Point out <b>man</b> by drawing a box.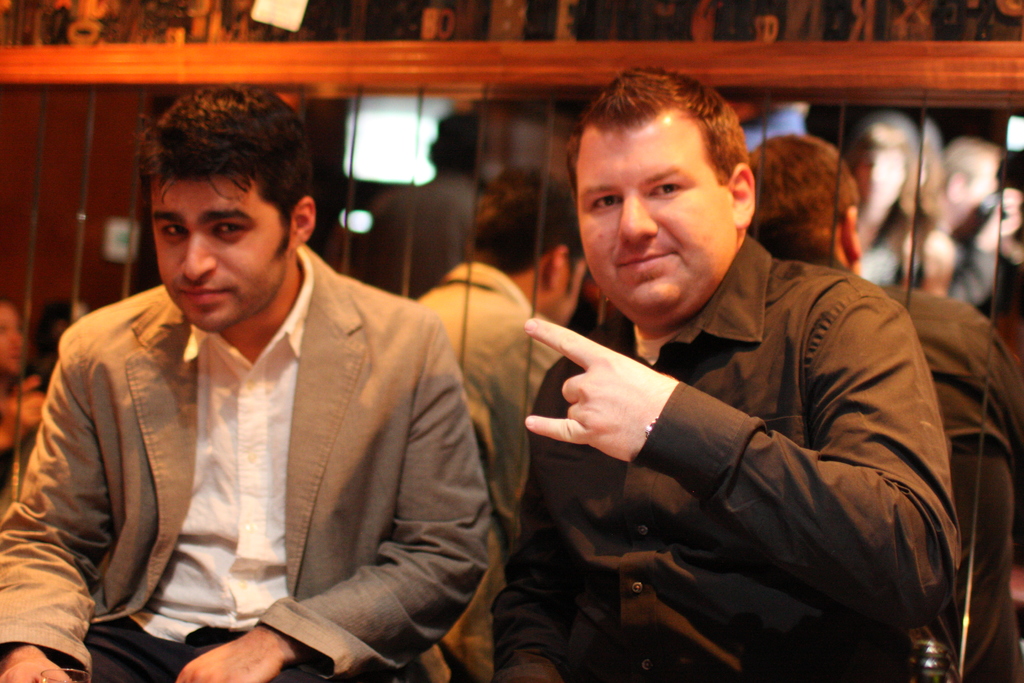
22, 114, 511, 672.
